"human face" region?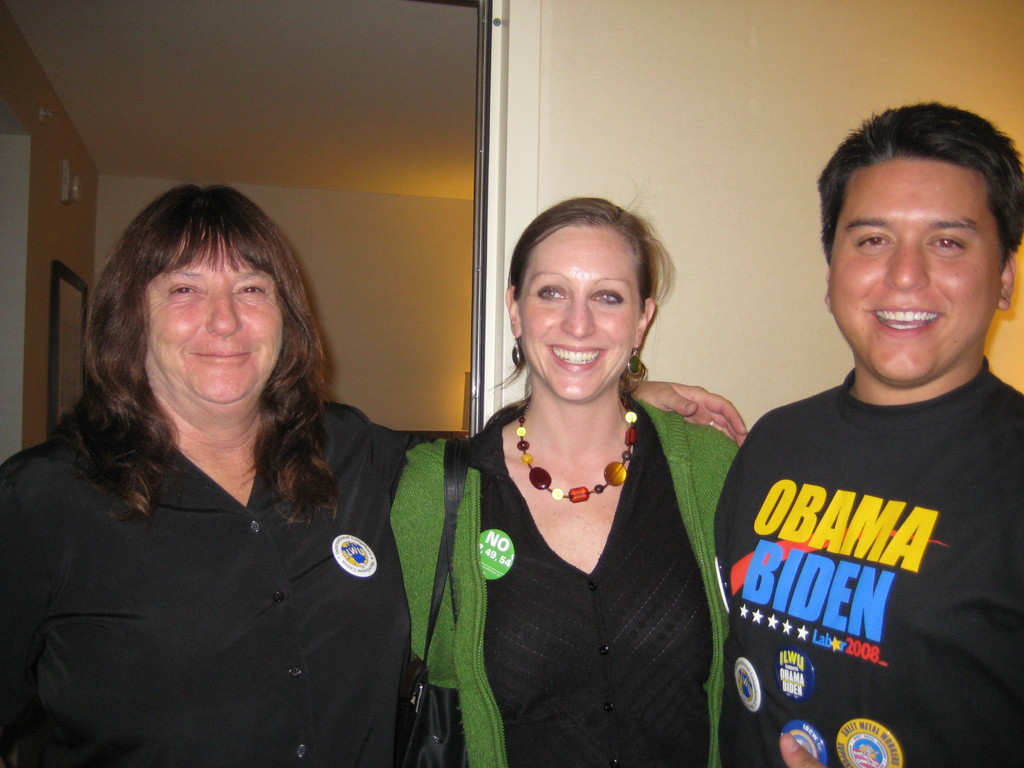
829, 157, 997, 381
